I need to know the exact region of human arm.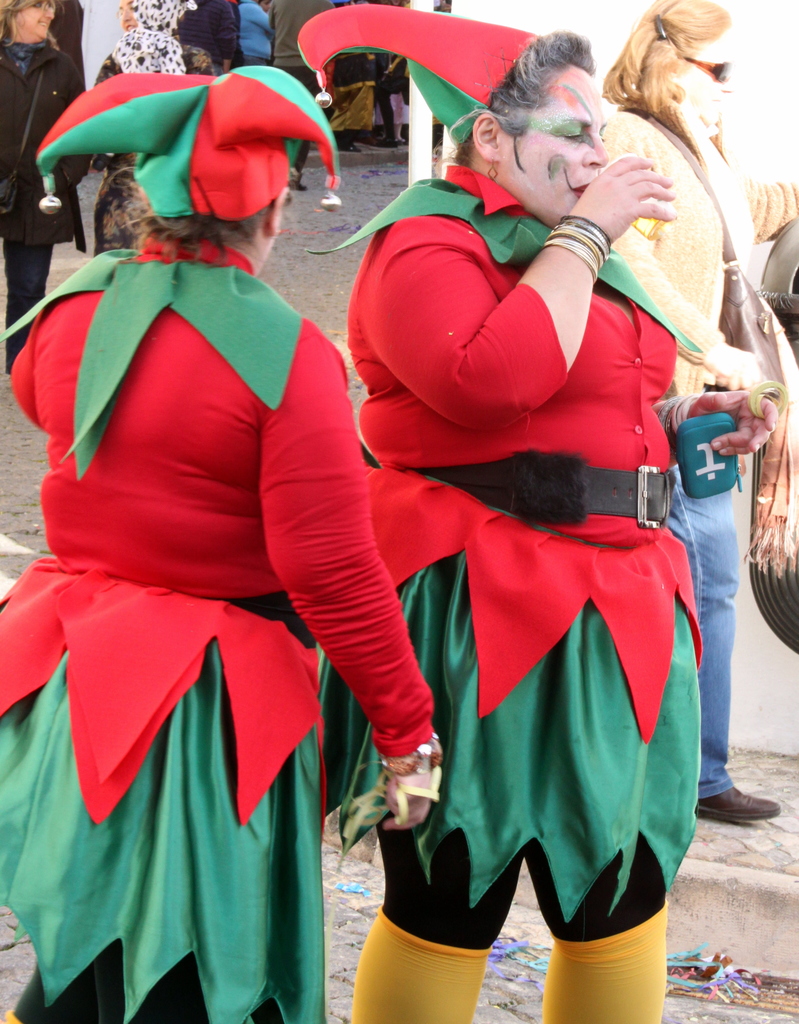
Region: crop(665, 382, 780, 466).
